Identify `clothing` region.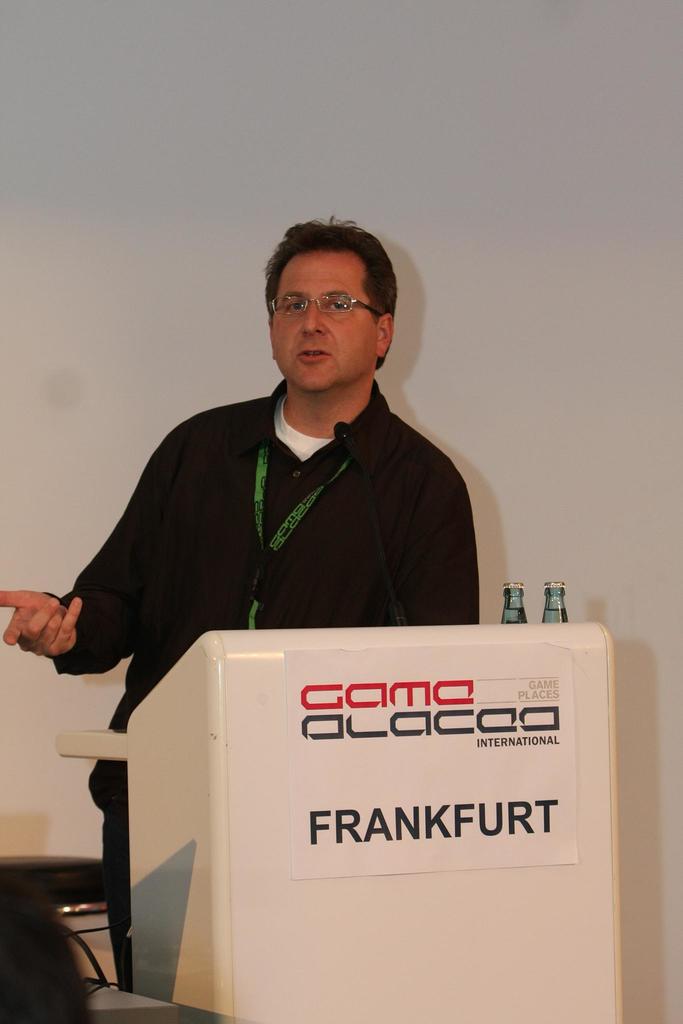
Region: 70 375 587 938.
